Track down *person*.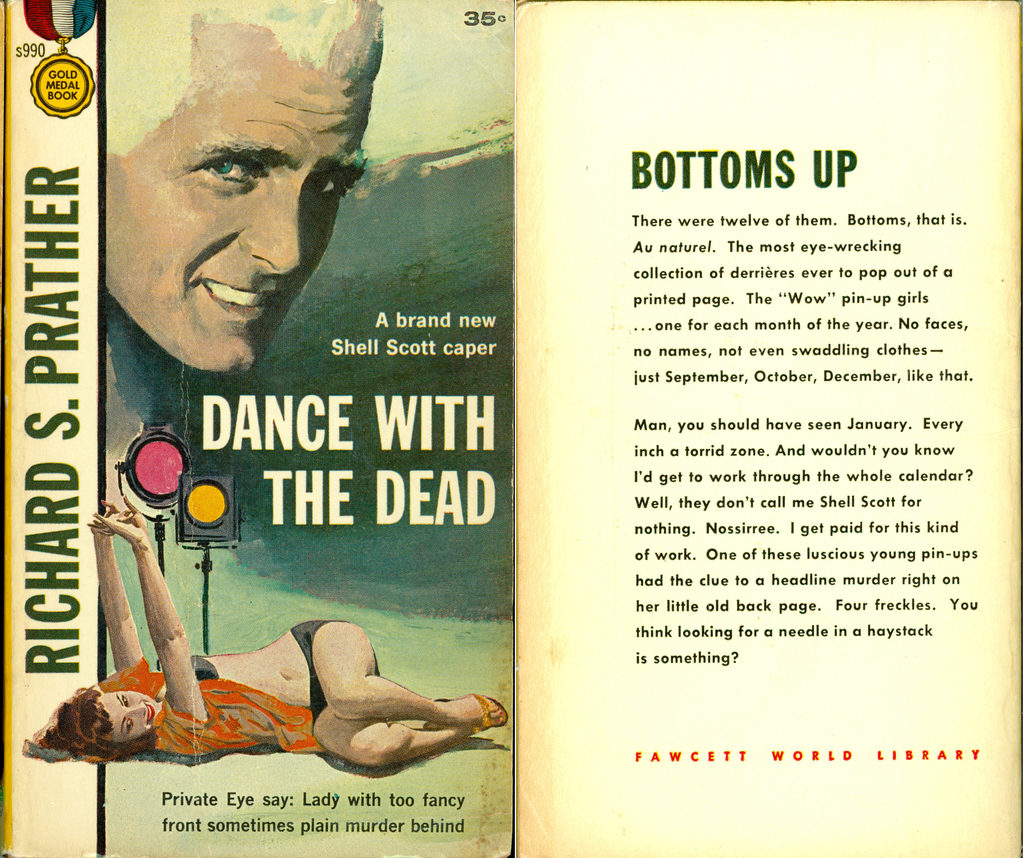
Tracked to detection(105, 0, 383, 379).
